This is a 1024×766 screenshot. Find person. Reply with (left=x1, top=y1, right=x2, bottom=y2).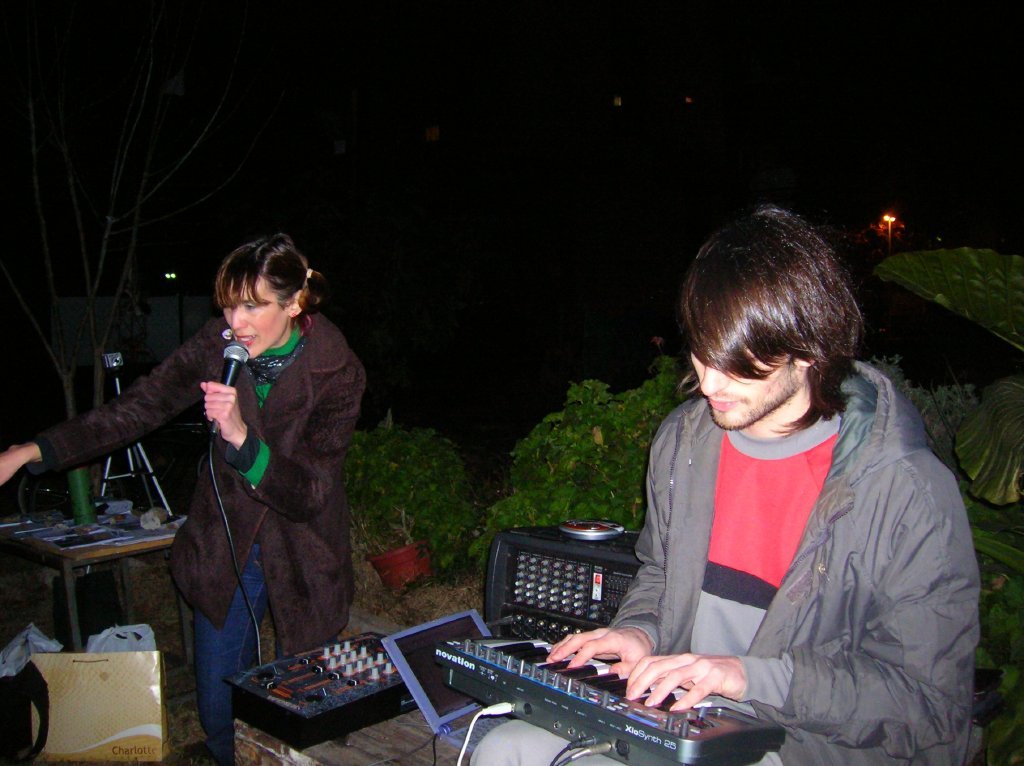
(left=468, top=206, right=984, bottom=765).
